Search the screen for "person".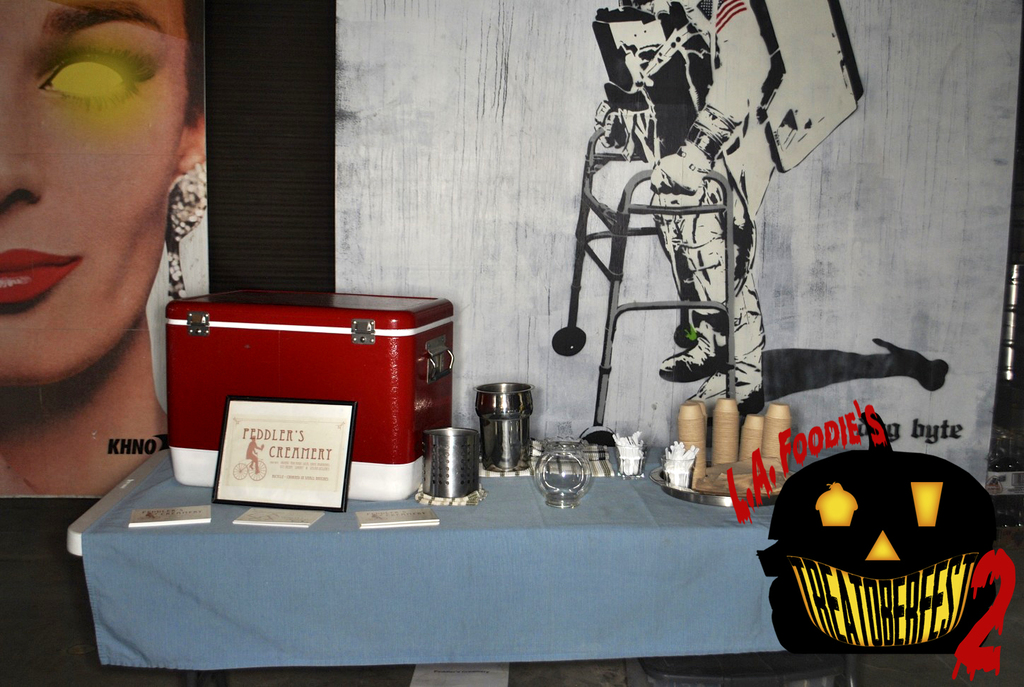
Found at {"x1": 248, "y1": 435, "x2": 262, "y2": 471}.
